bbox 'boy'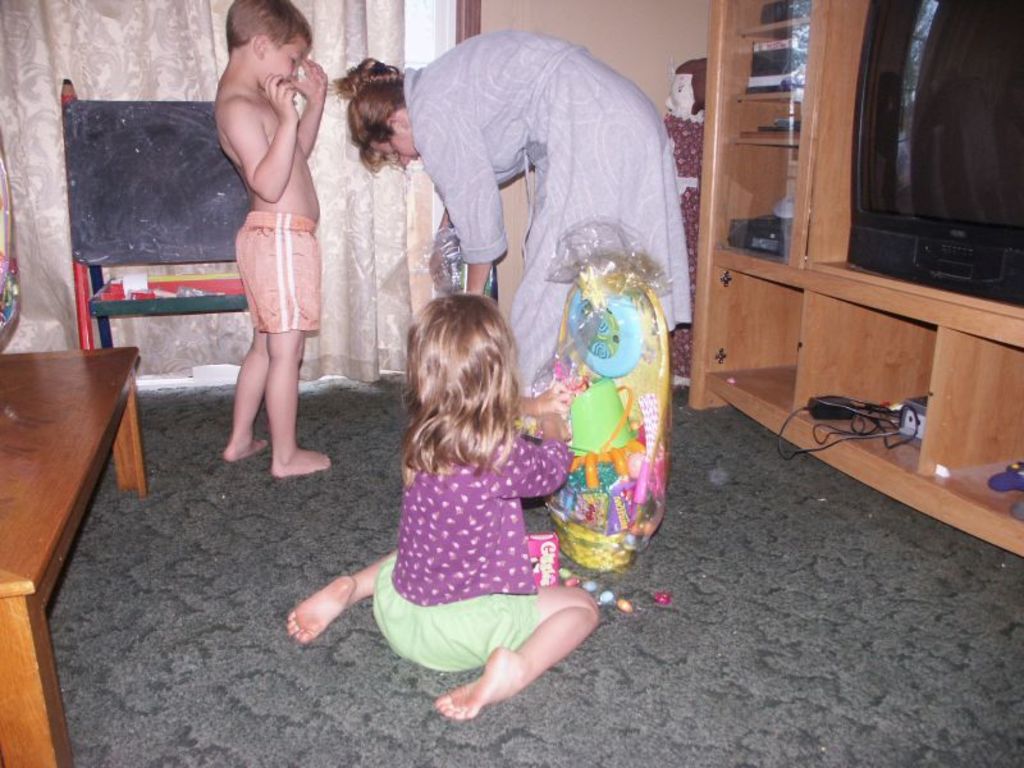
189:0:339:500
